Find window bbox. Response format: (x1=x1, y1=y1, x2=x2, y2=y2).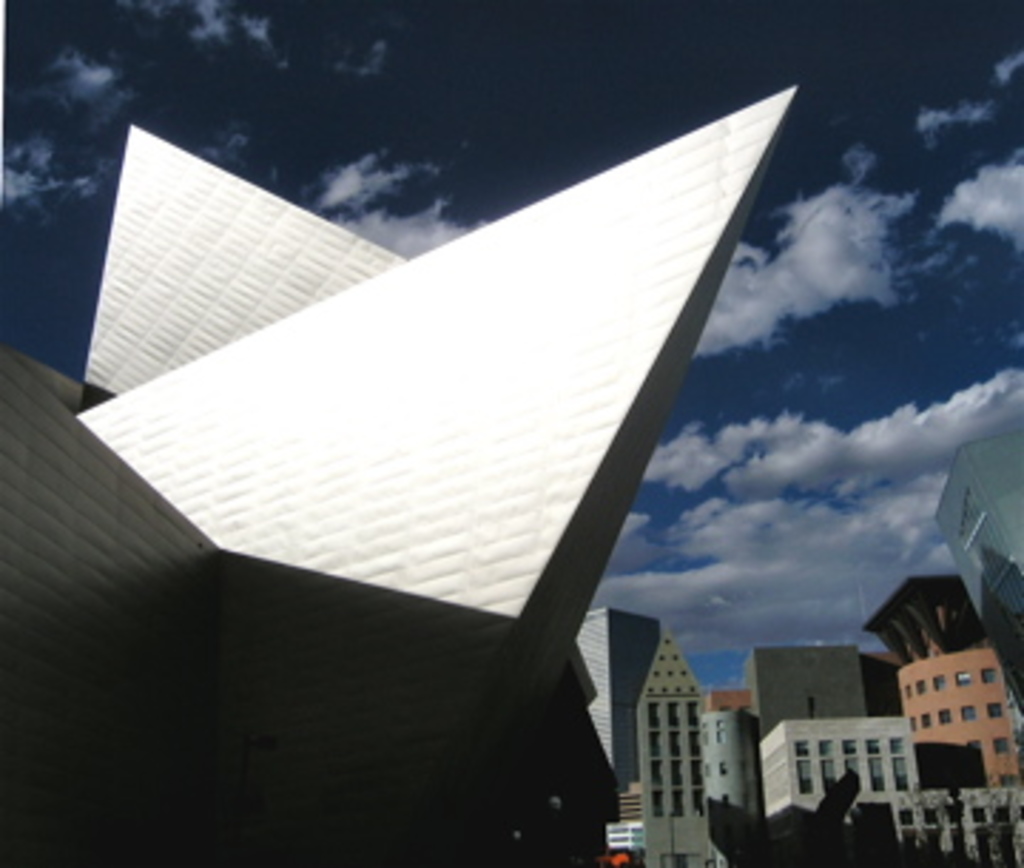
(x1=887, y1=729, x2=913, y2=757).
